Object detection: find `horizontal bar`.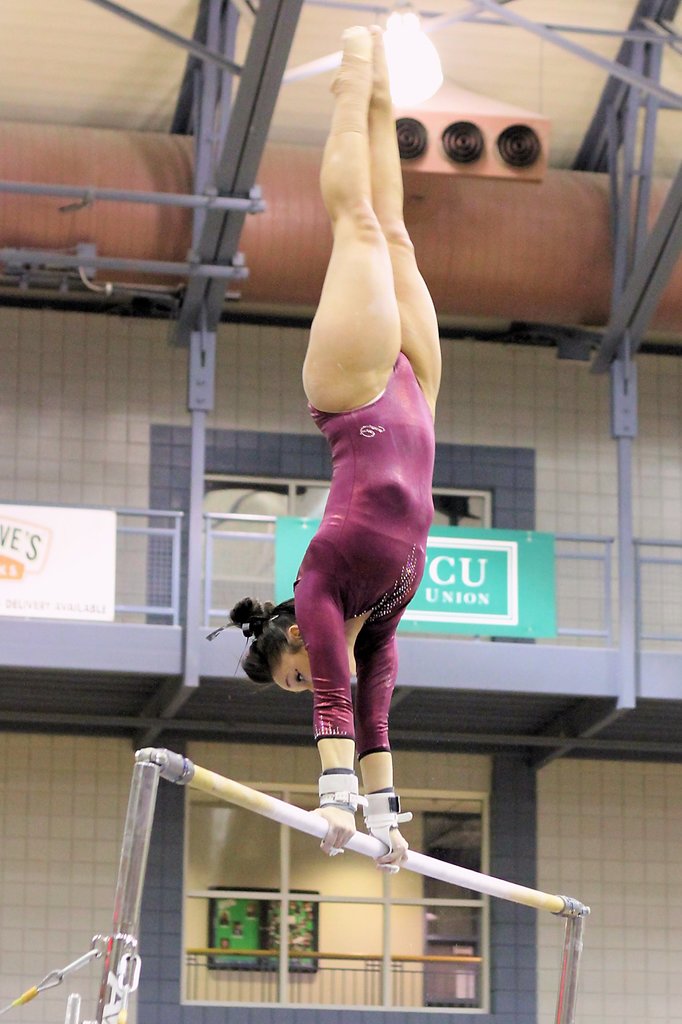
x1=134, y1=749, x2=591, y2=919.
